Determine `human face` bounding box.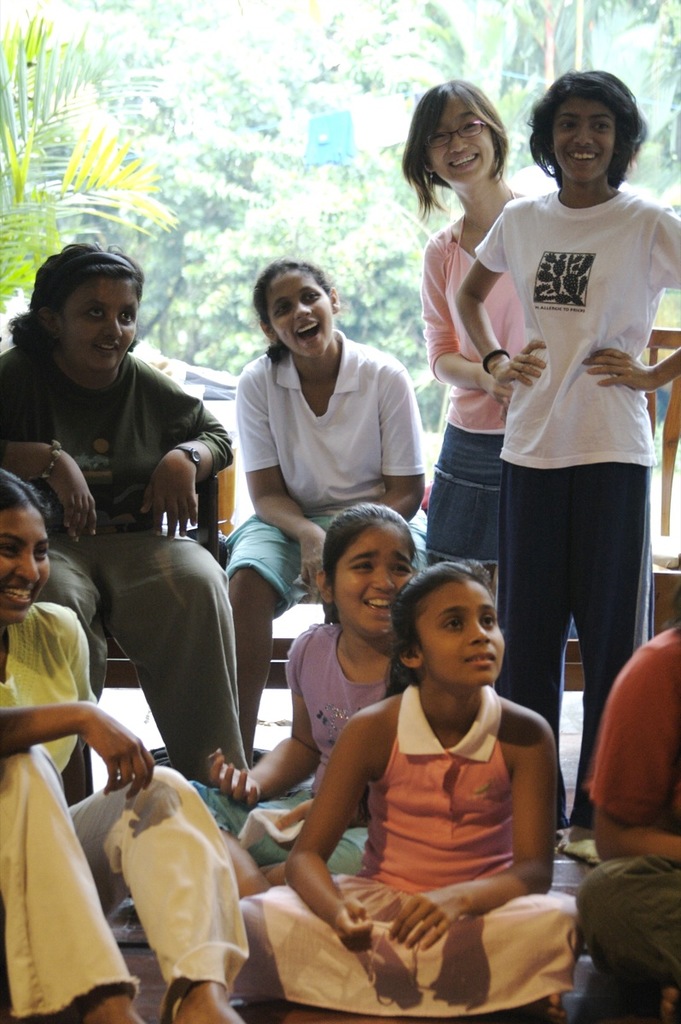
Determined: bbox(262, 261, 336, 358).
